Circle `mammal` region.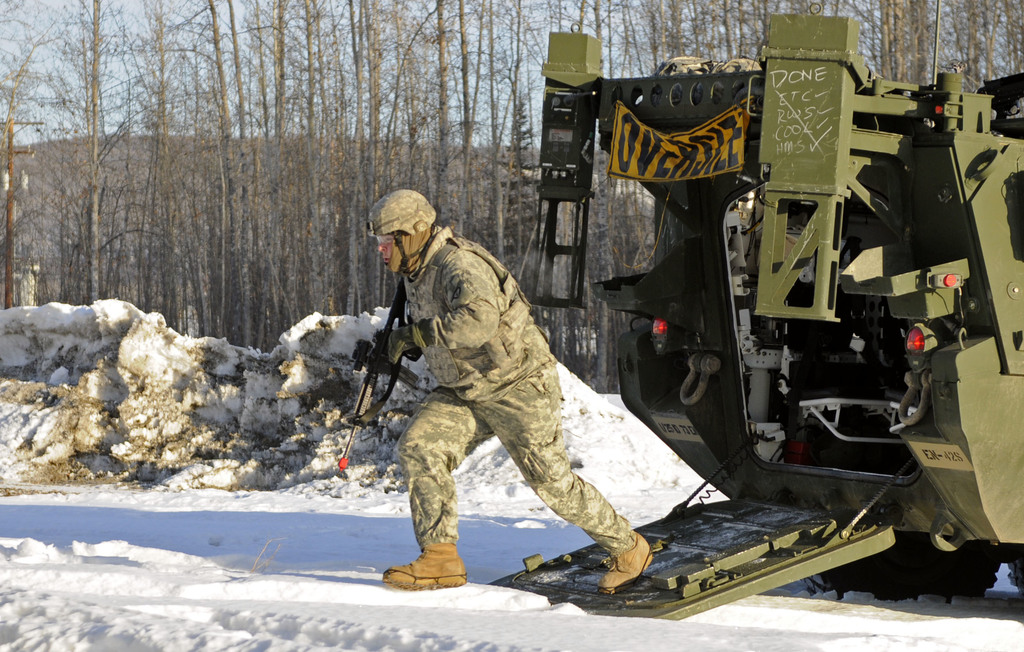
Region: {"left": 348, "top": 206, "right": 653, "bottom": 591}.
